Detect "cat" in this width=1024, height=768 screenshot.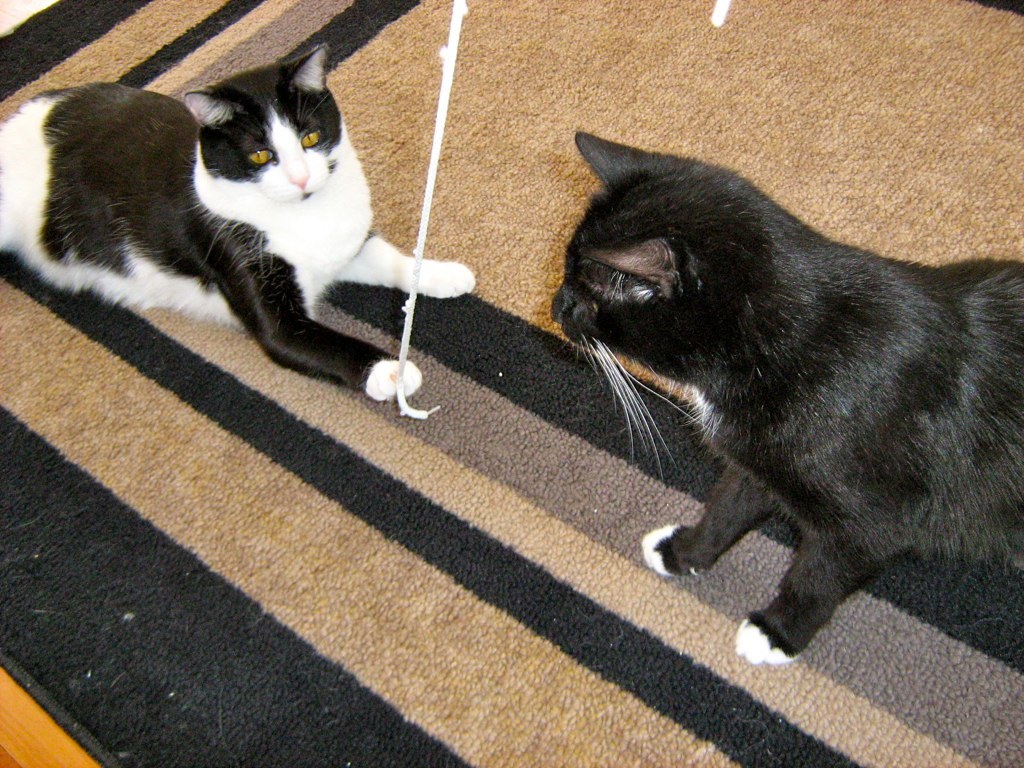
Detection: detection(0, 41, 481, 403).
